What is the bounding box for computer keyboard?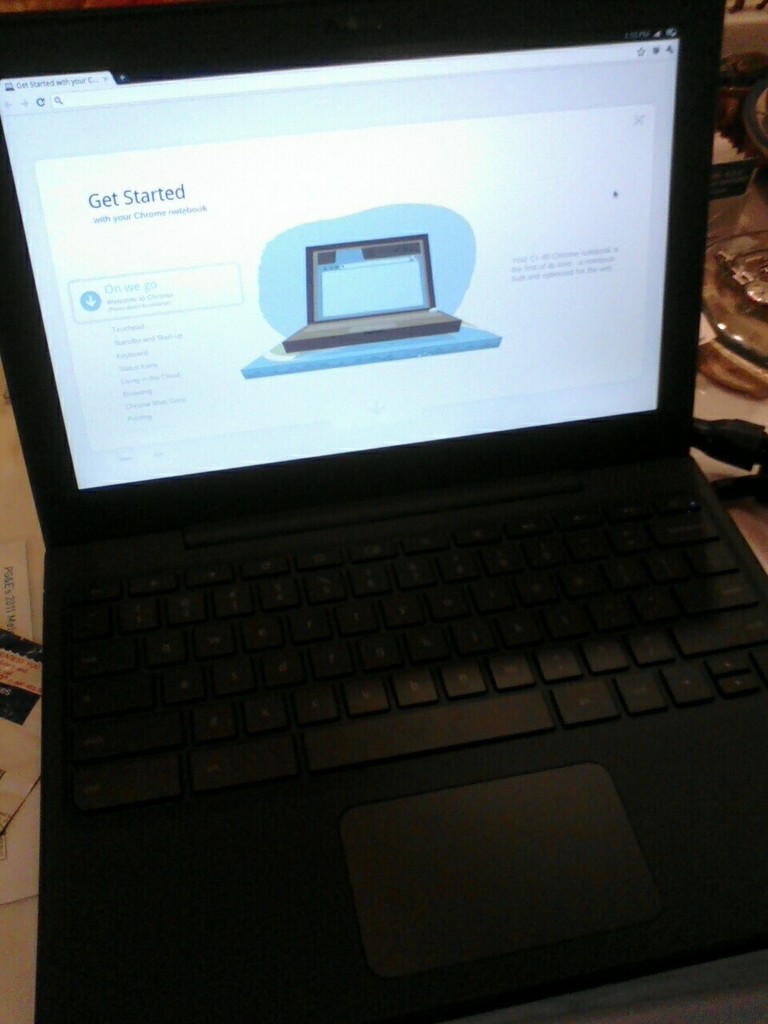
locate(74, 476, 767, 819).
